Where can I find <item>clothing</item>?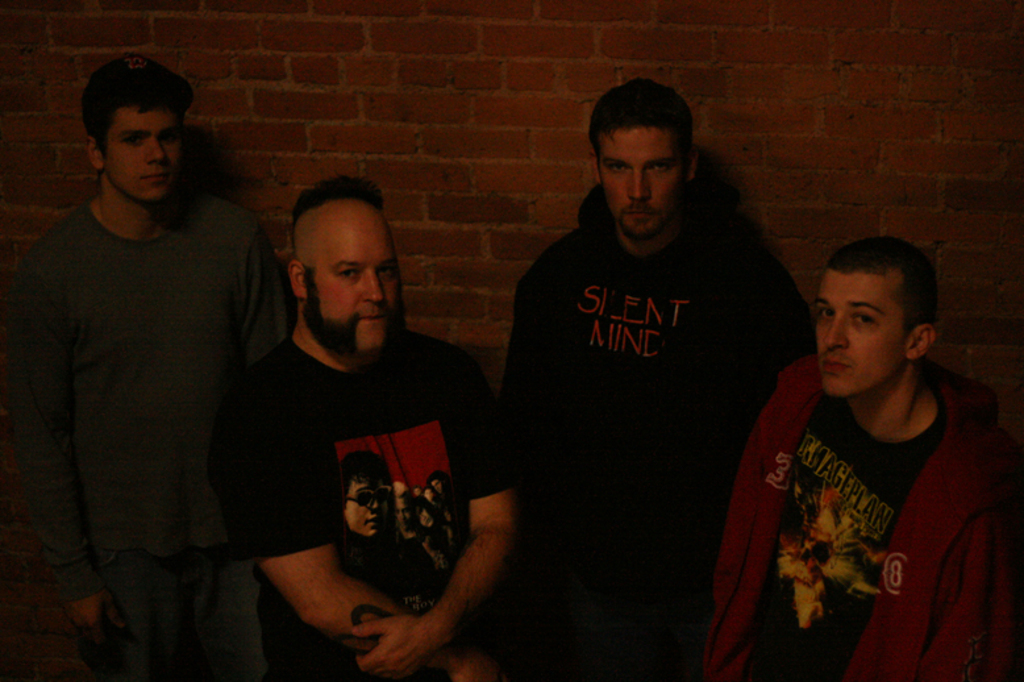
You can find it at (727,321,995,675).
